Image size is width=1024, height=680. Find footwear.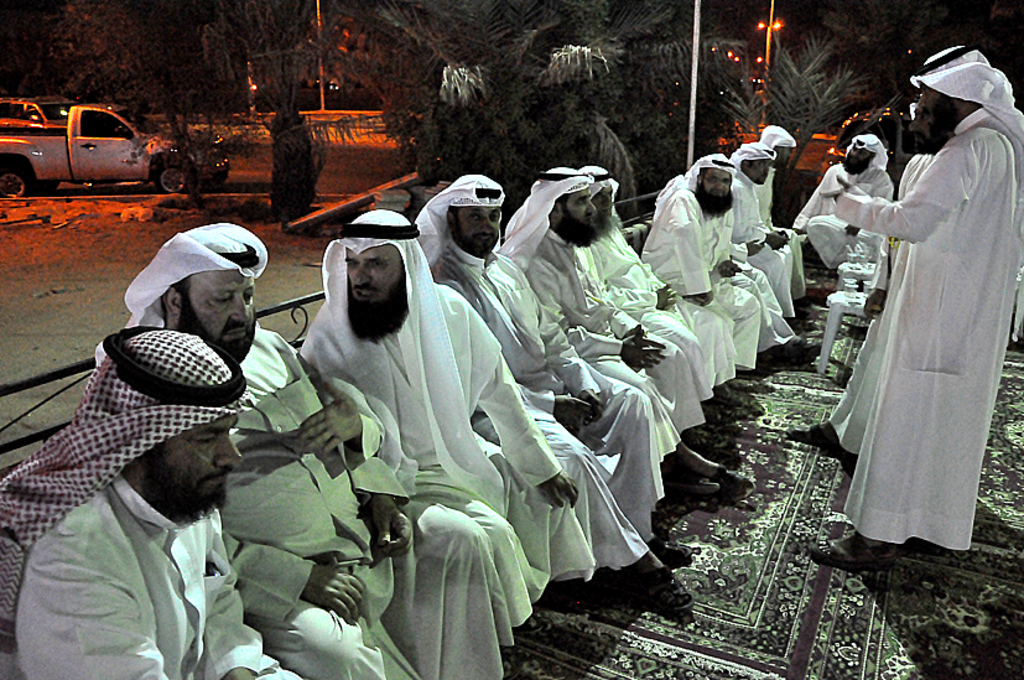
select_region(804, 533, 895, 570).
